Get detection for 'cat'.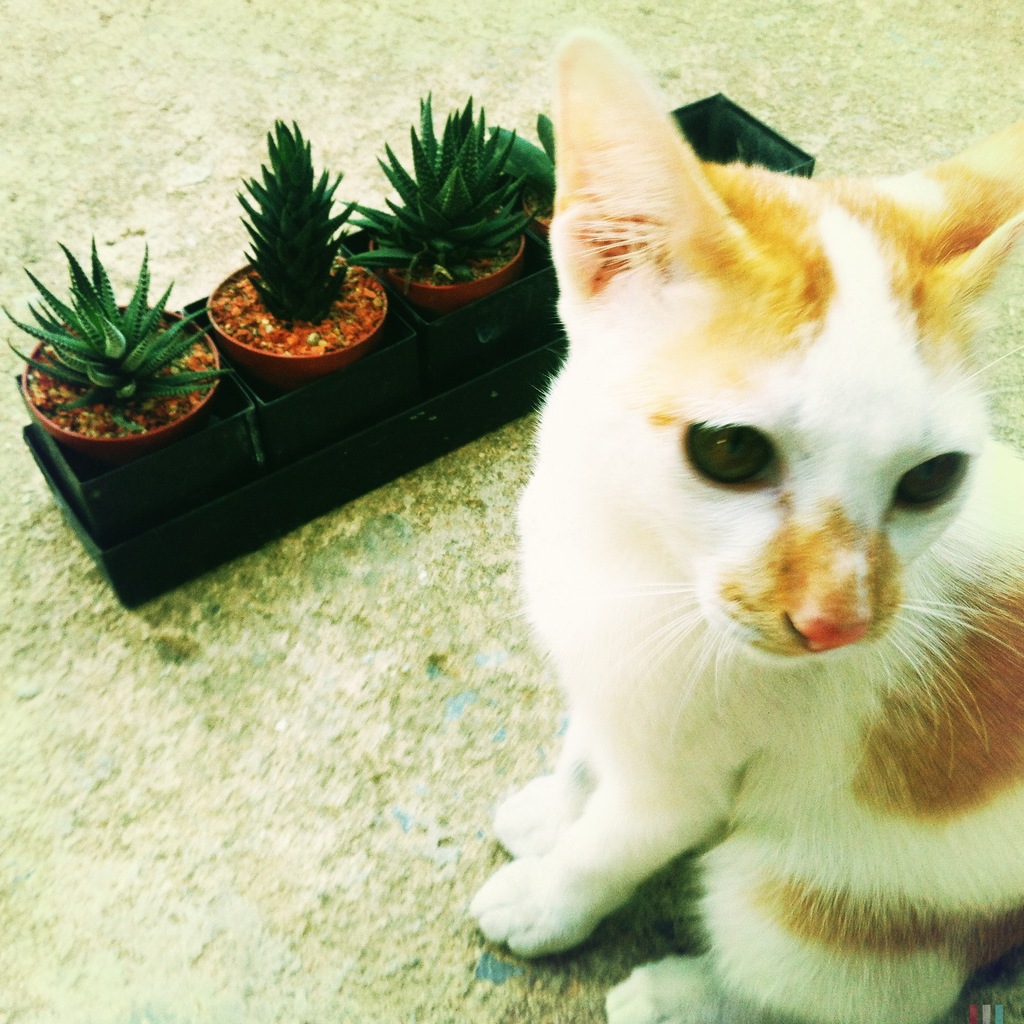
Detection: 467:29:1023:1023.
